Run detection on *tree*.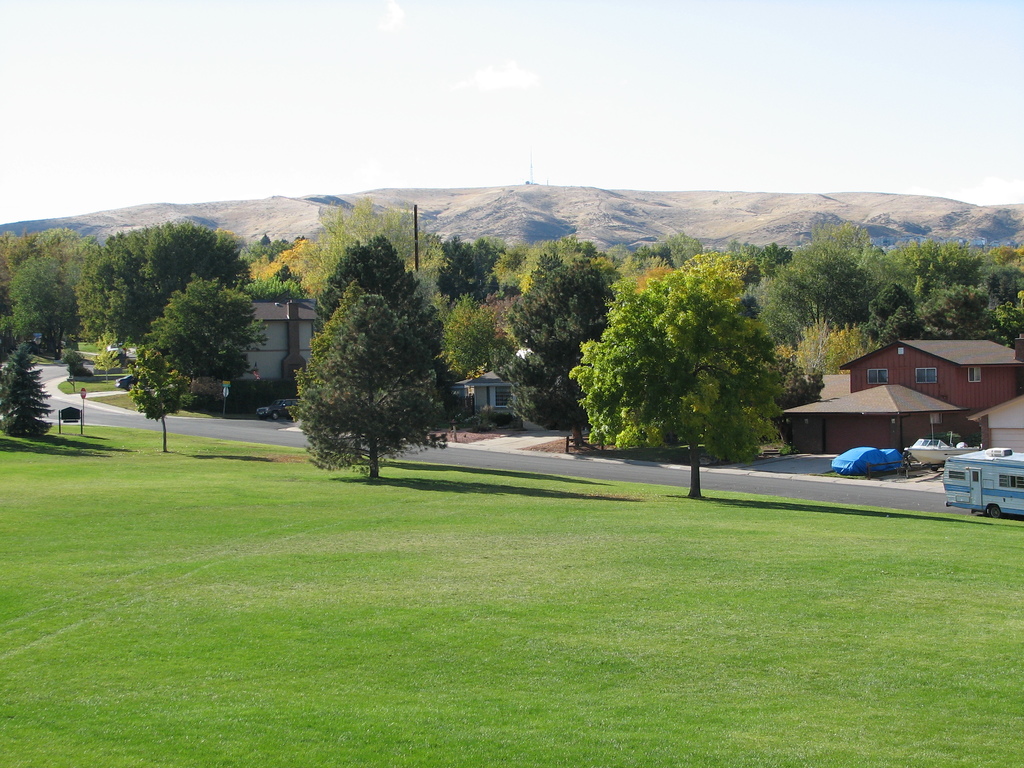
Result: detection(580, 271, 823, 467).
